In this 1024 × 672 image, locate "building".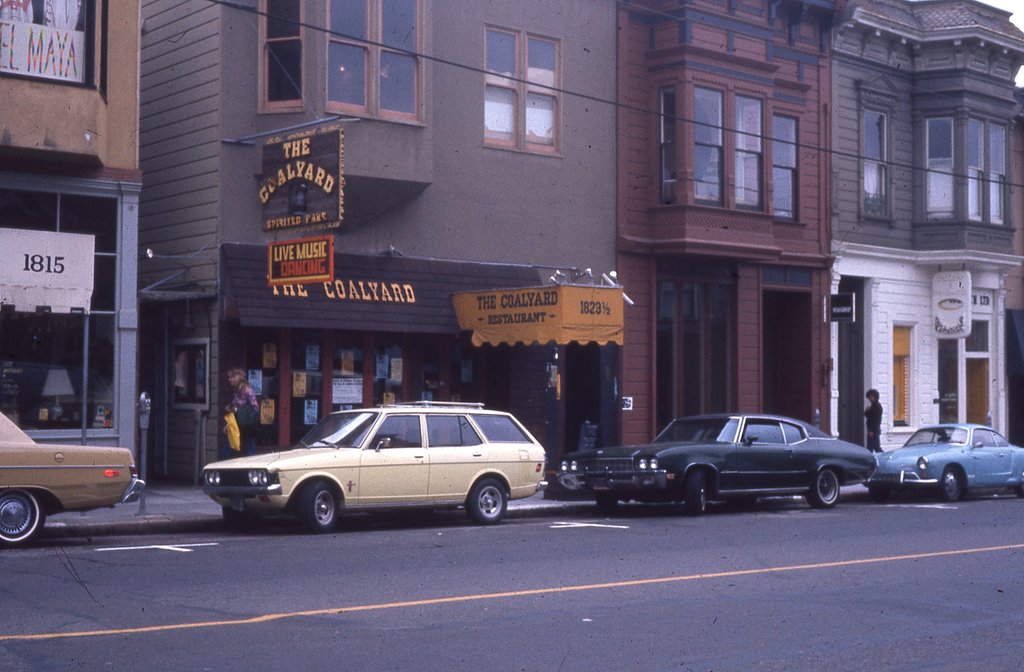
Bounding box: (x1=0, y1=0, x2=139, y2=500).
